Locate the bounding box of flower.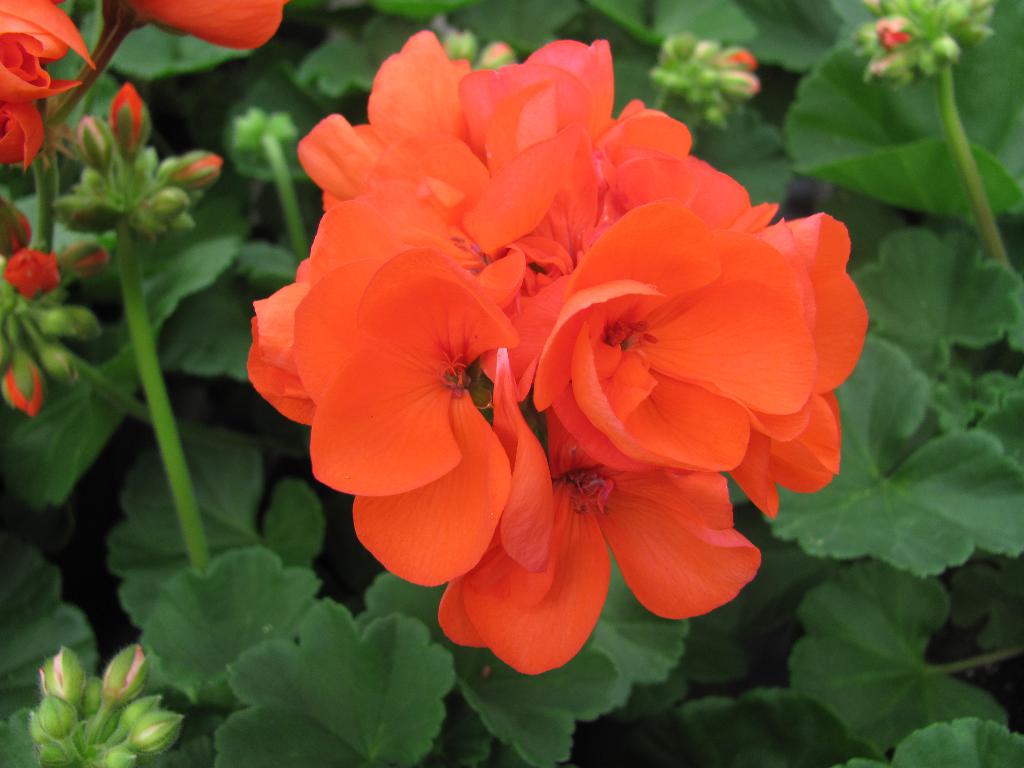
Bounding box: 525/103/863/612.
